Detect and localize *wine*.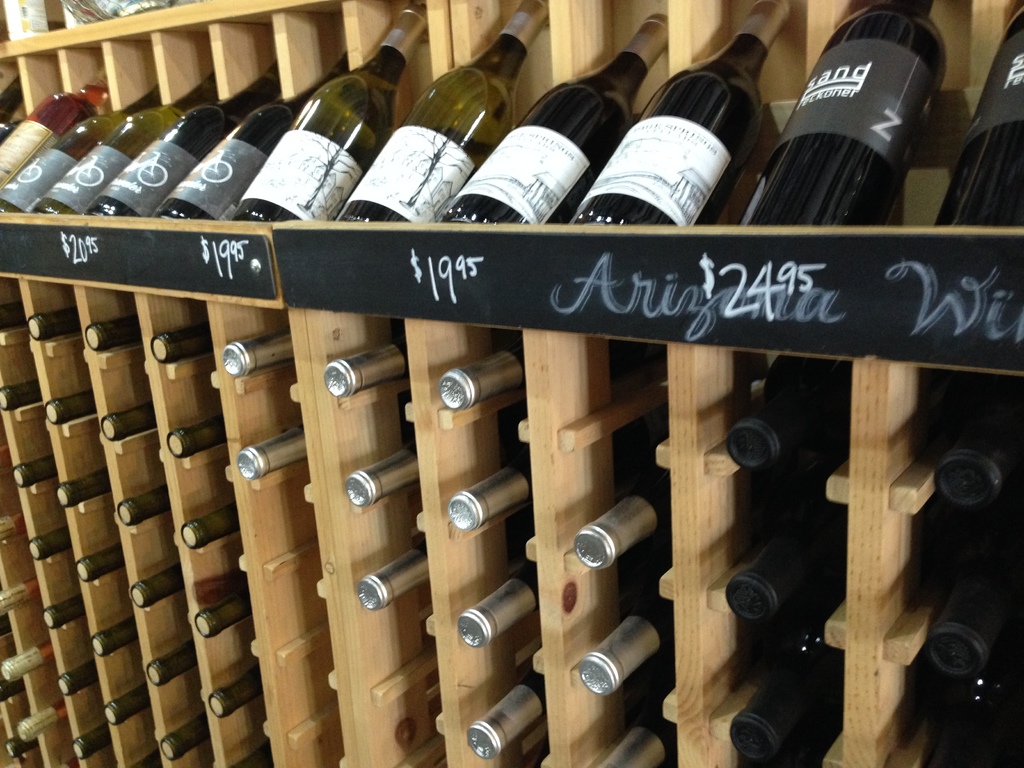
Localized at bbox(932, 5, 1023, 226).
